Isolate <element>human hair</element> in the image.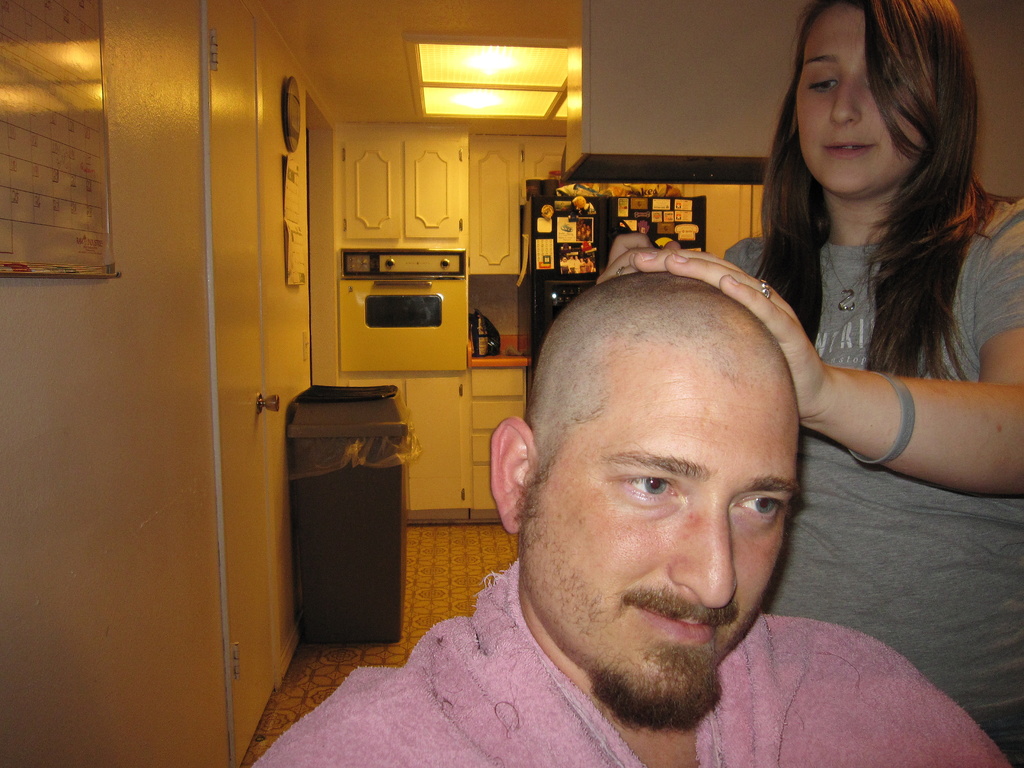
Isolated region: [left=749, top=0, right=1005, bottom=381].
